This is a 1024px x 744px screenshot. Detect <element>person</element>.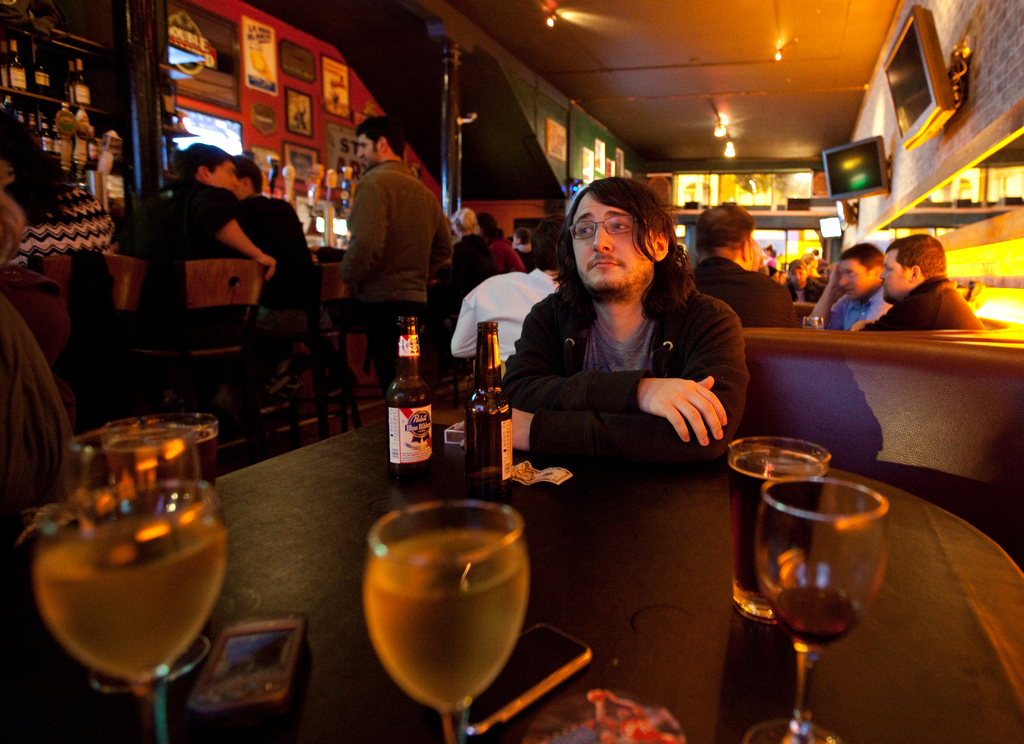
BBox(227, 154, 326, 334).
